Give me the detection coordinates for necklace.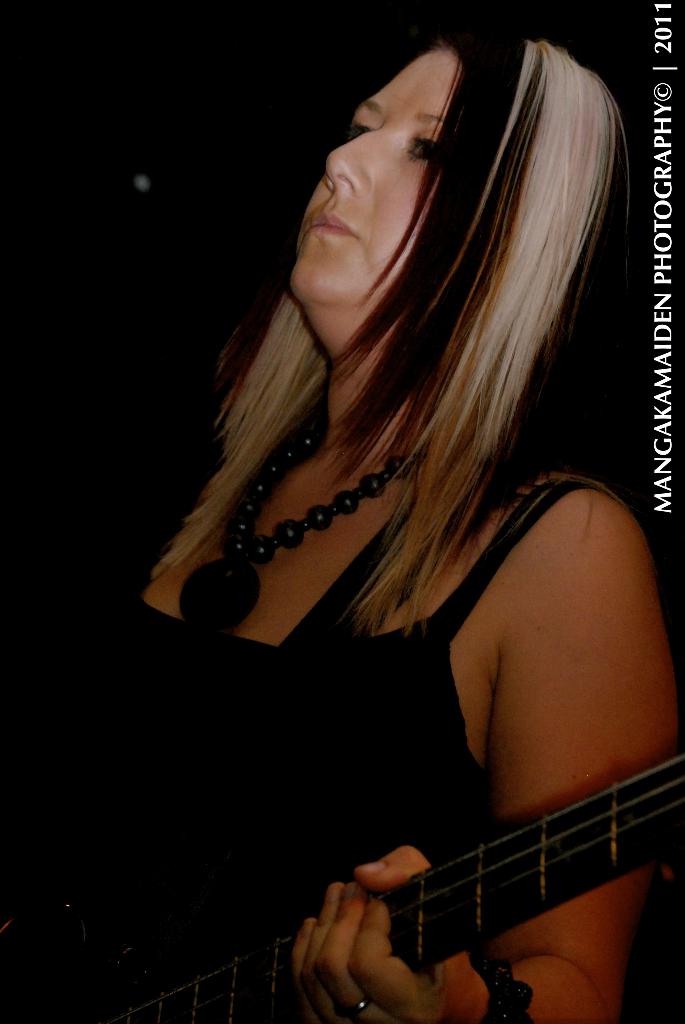
l=215, t=420, r=382, b=623.
